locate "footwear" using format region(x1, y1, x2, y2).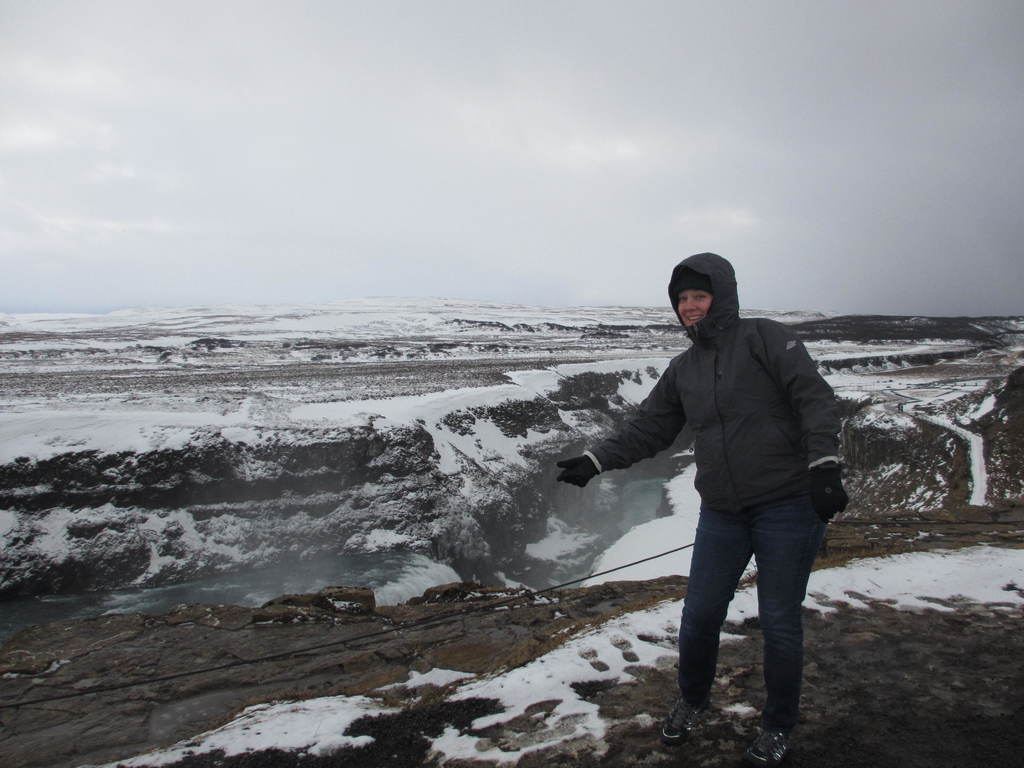
region(665, 696, 707, 736).
